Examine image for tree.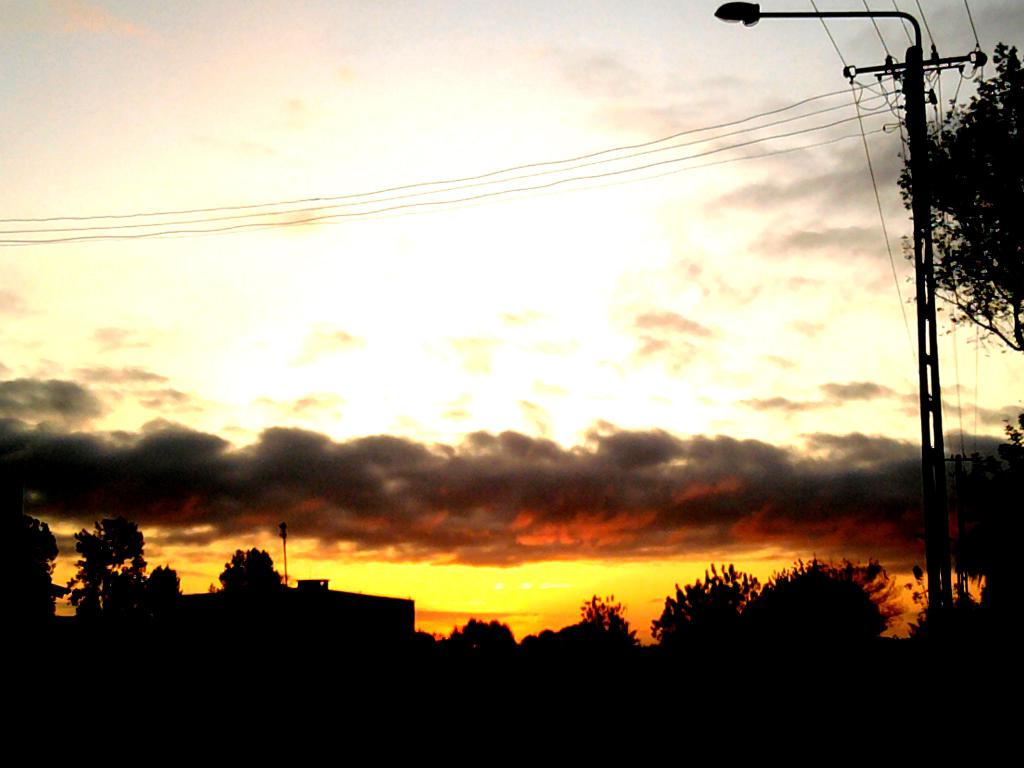
Examination result: left=650, top=554, right=765, bottom=652.
